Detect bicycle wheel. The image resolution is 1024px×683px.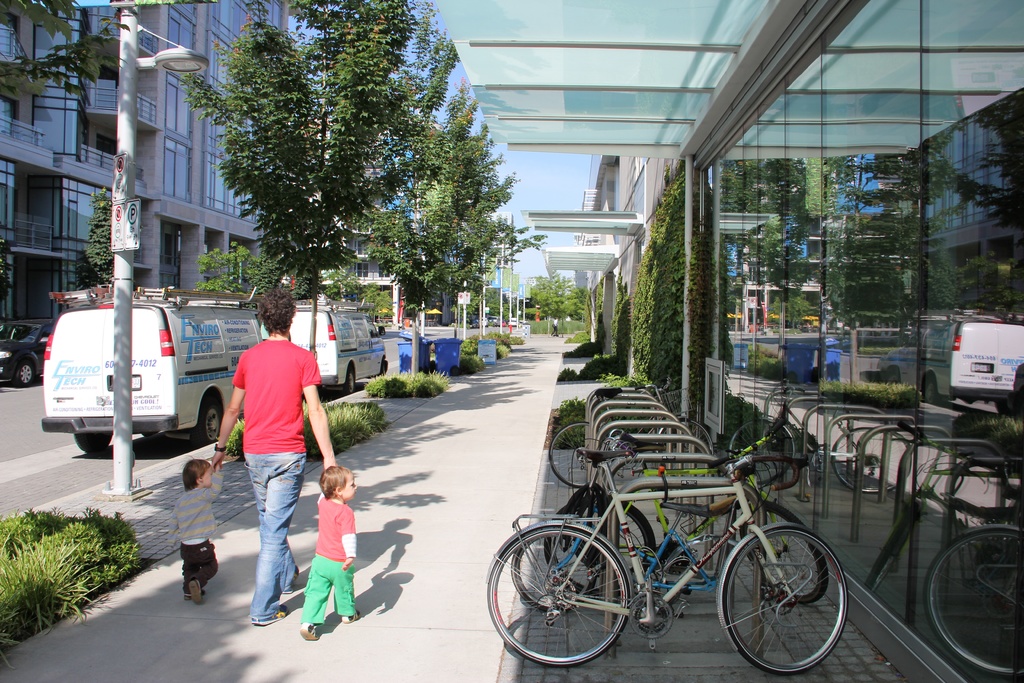
l=742, t=499, r=826, b=607.
